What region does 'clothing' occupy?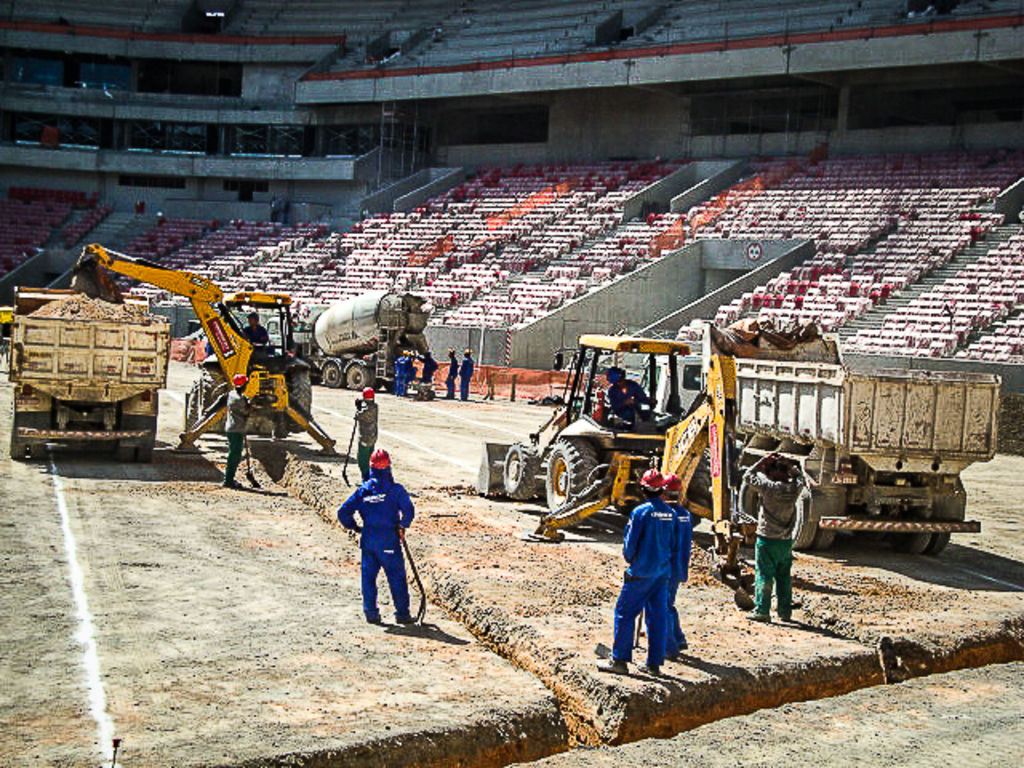
x1=350 y1=403 x2=378 y2=480.
